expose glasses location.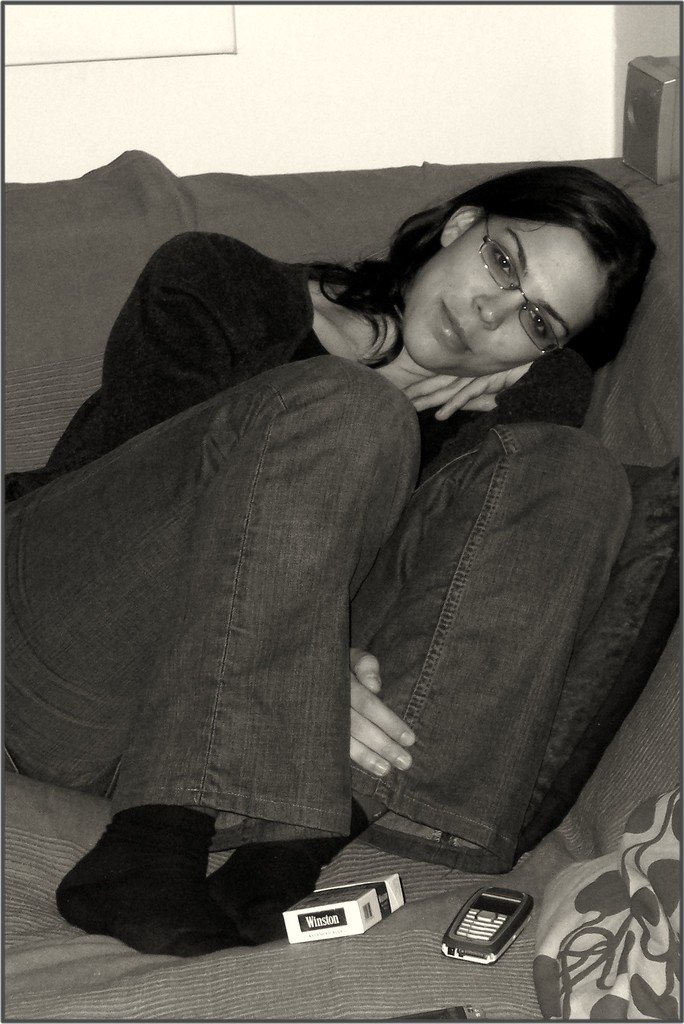
Exposed at pyautogui.locateOnScreen(475, 205, 567, 349).
